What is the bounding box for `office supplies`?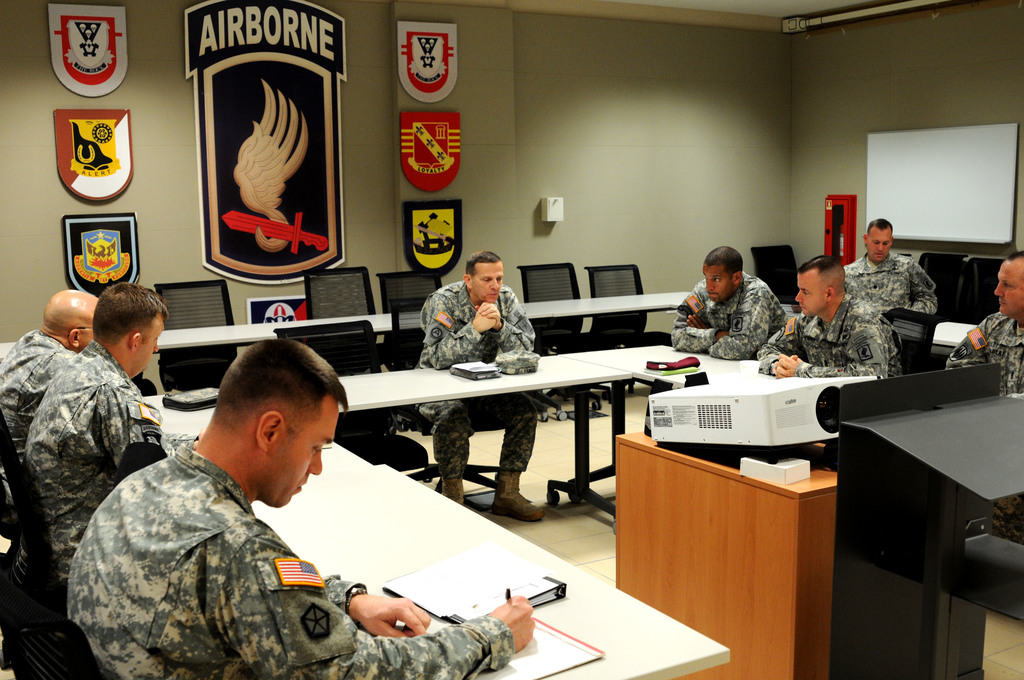
396 197 463 271.
